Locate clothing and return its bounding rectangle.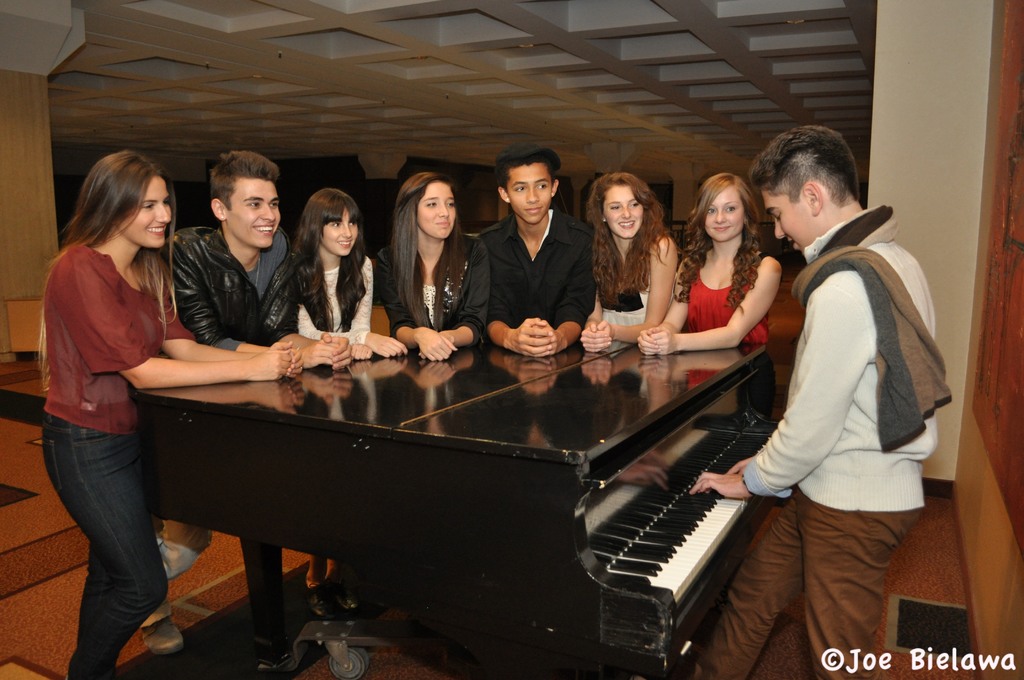
detection(380, 231, 489, 349).
